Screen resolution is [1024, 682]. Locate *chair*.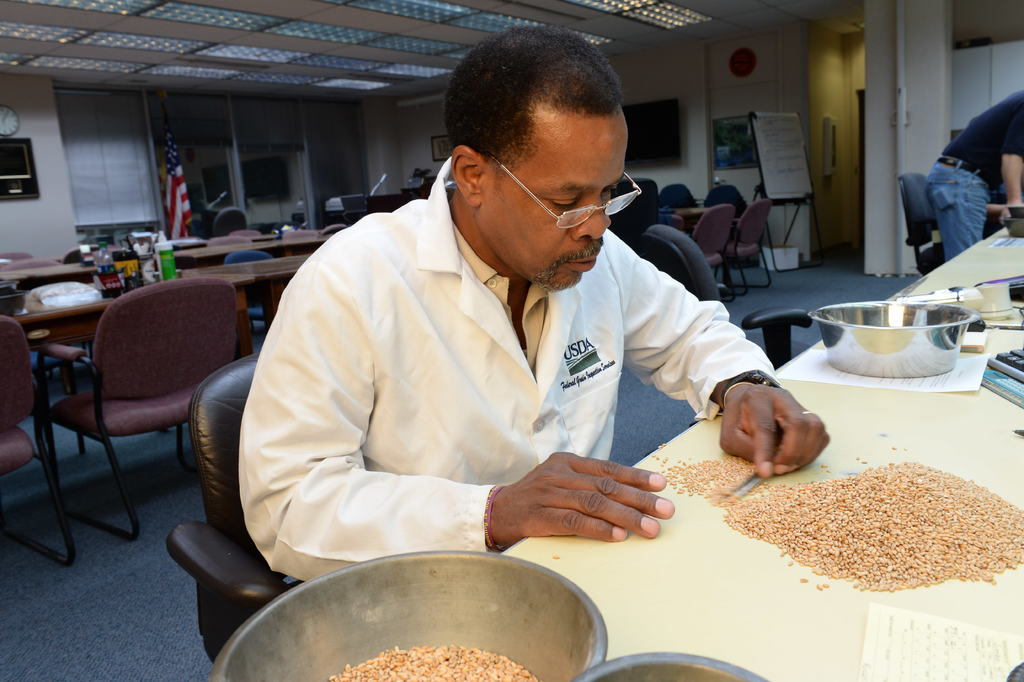
bbox=[641, 226, 811, 372].
